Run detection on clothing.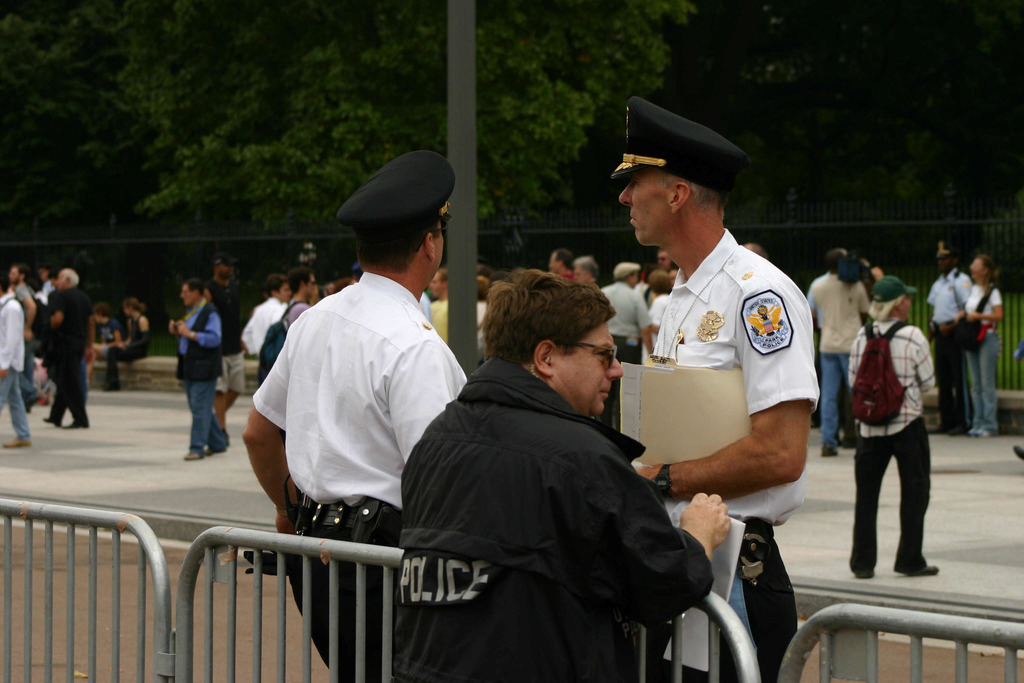
Result: <box>721,520,783,682</box>.
